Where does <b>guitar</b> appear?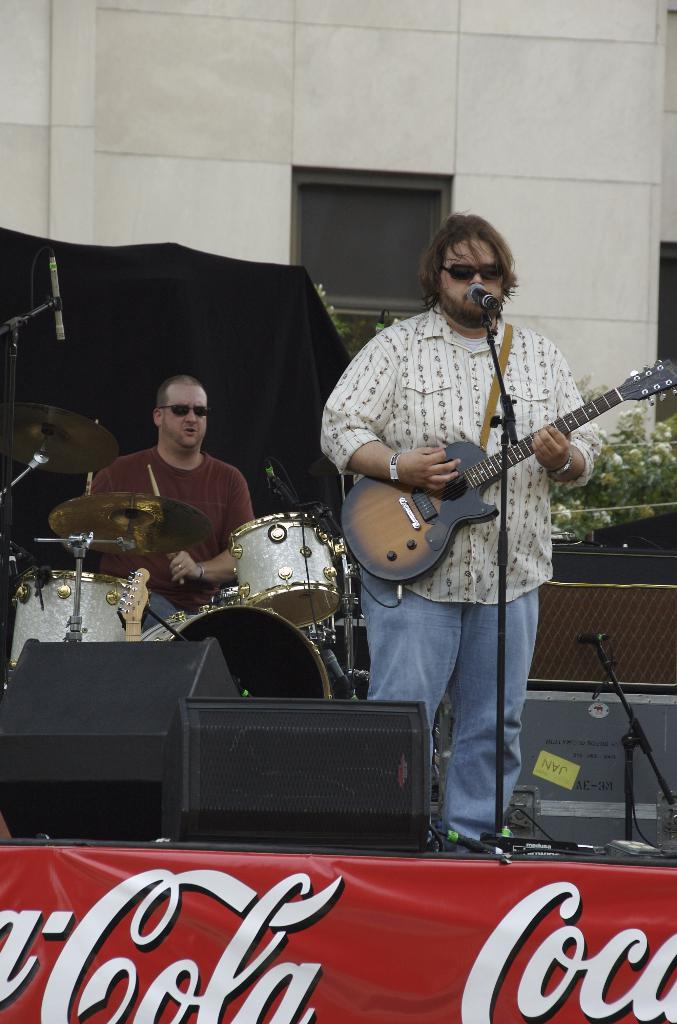
Appears at bbox=(341, 355, 676, 584).
